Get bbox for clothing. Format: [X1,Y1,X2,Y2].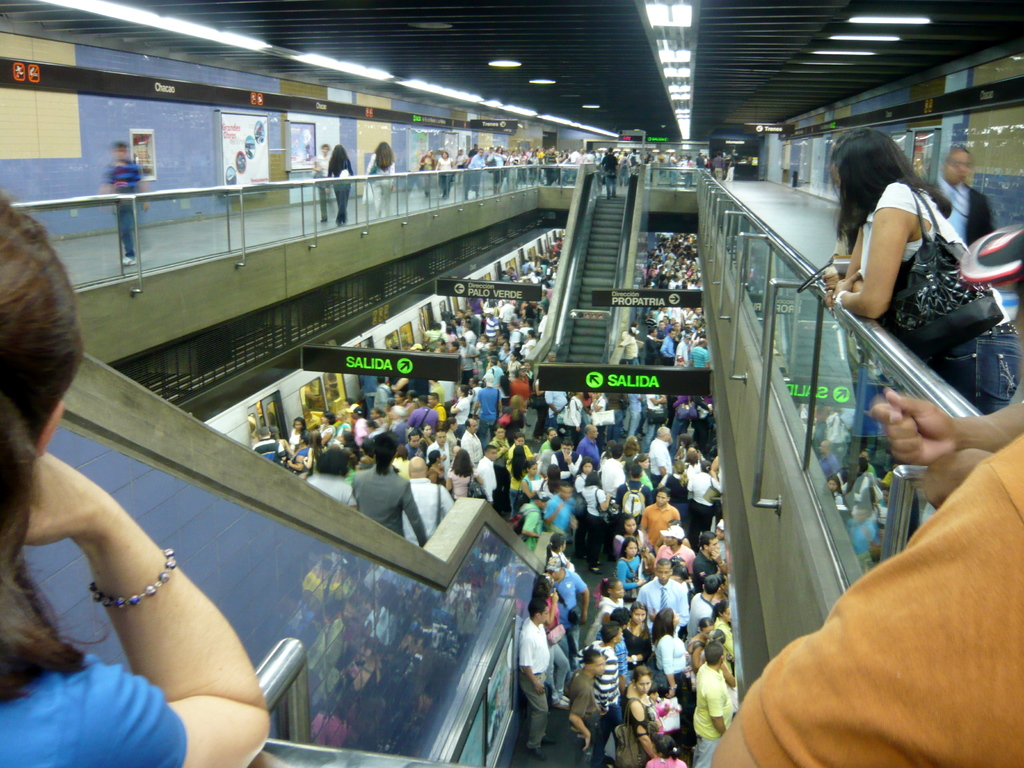
[575,476,587,489].
